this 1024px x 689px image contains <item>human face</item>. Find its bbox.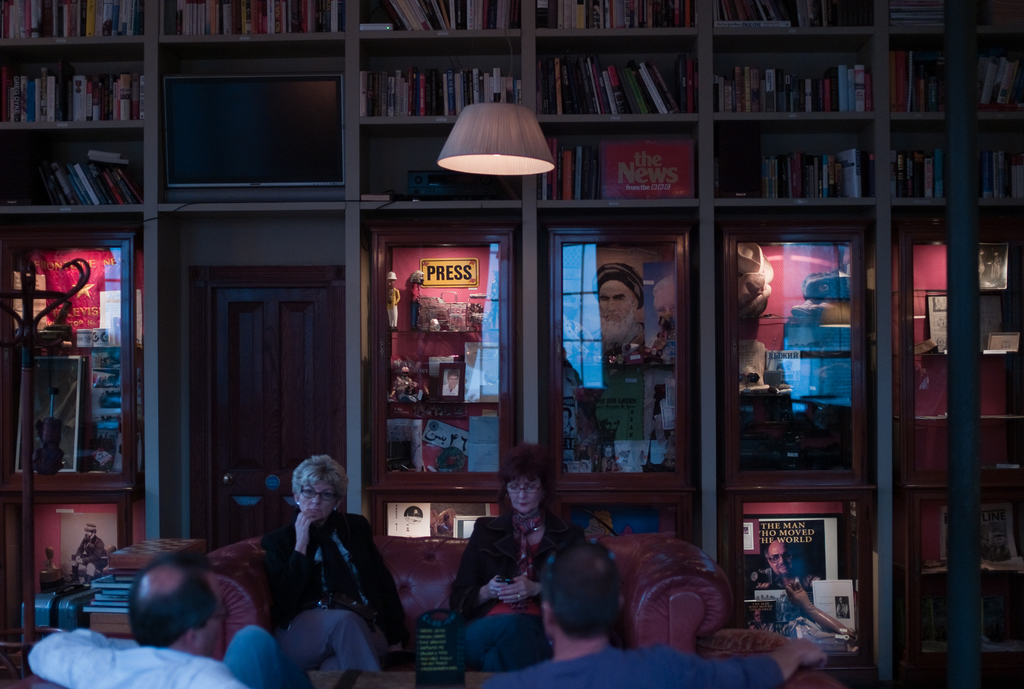
[left=288, top=476, right=335, bottom=523].
